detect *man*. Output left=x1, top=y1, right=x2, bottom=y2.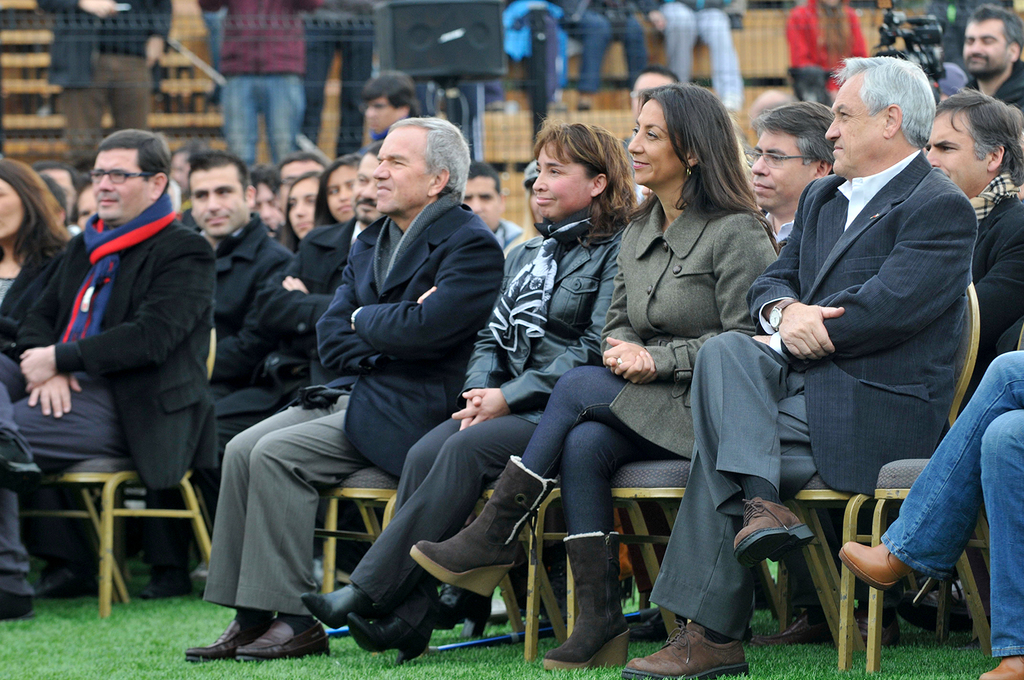
left=286, top=143, right=379, bottom=294.
